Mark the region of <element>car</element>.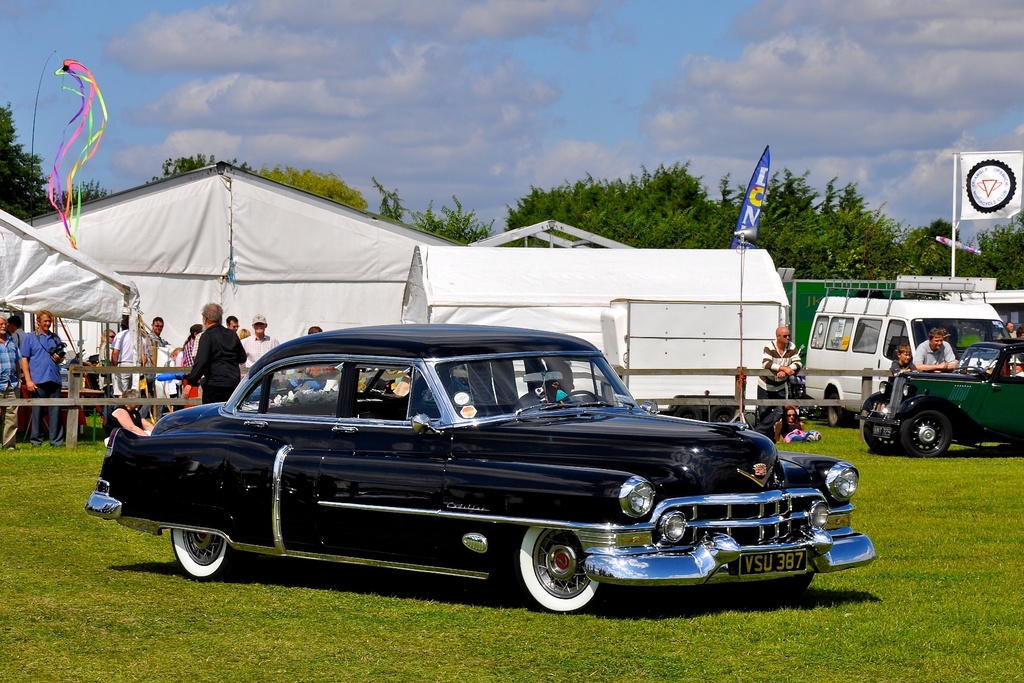
Region: detection(82, 322, 879, 617).
